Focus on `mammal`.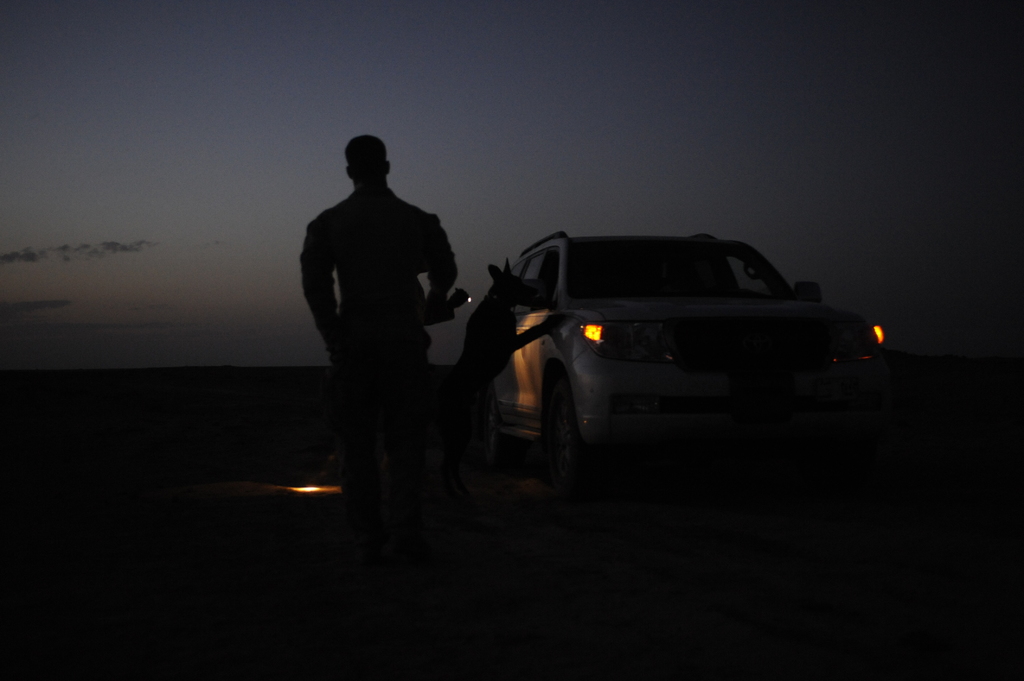
Focused at detection(486, 260, 557, 303).
